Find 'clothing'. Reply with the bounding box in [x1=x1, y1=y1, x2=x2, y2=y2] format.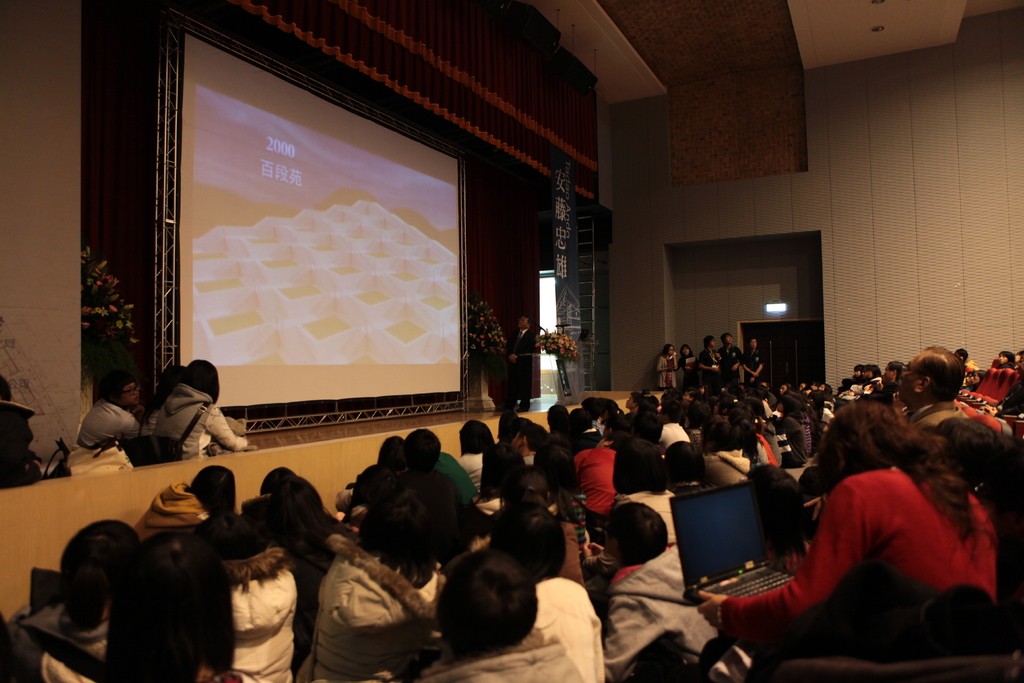
[x1=146, y1=402, x2=256, y2=454].
